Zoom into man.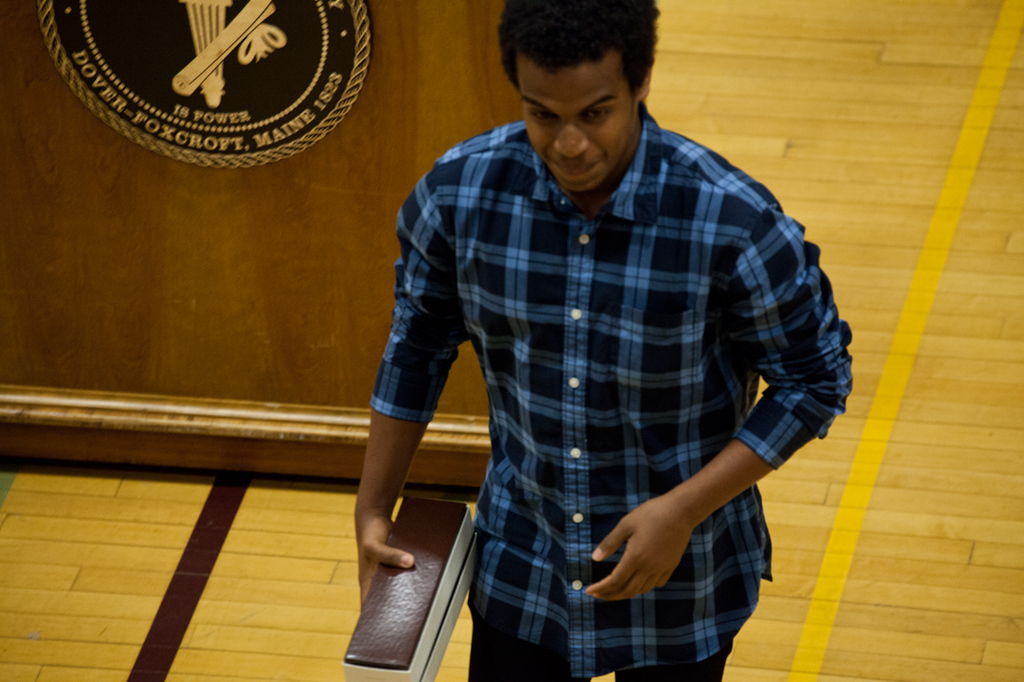
Zoom target: left=326, top=0, right=863, bottom=667.
